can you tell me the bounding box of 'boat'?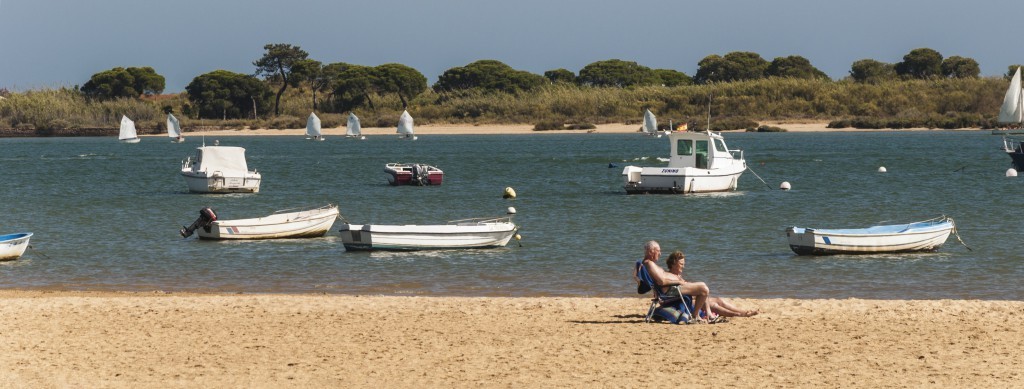
locate(299, 102, 325, 142).
